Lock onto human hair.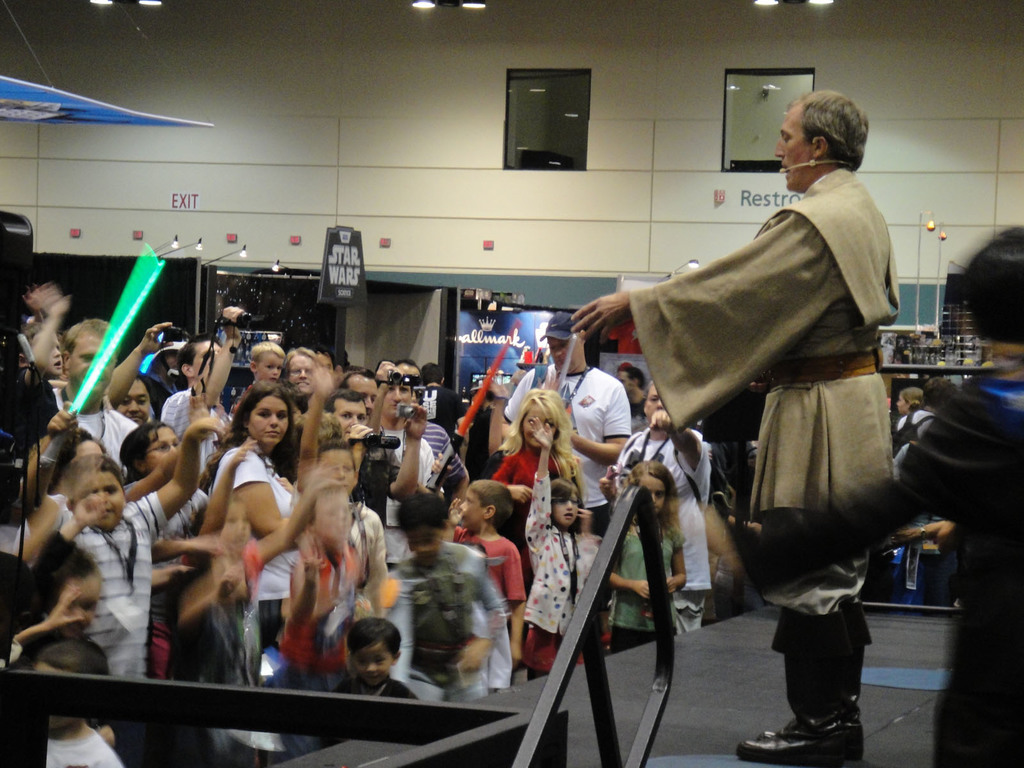
Locked: box(392, 358, 420, 379).
